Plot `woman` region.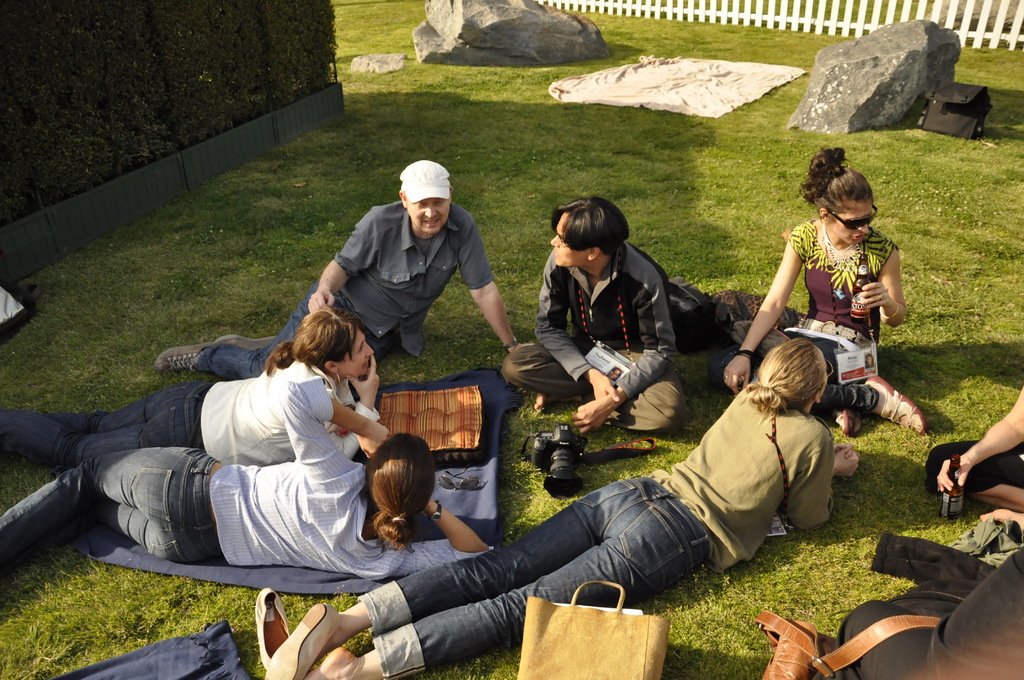
Plotted at 264, 334, 861, 679.
